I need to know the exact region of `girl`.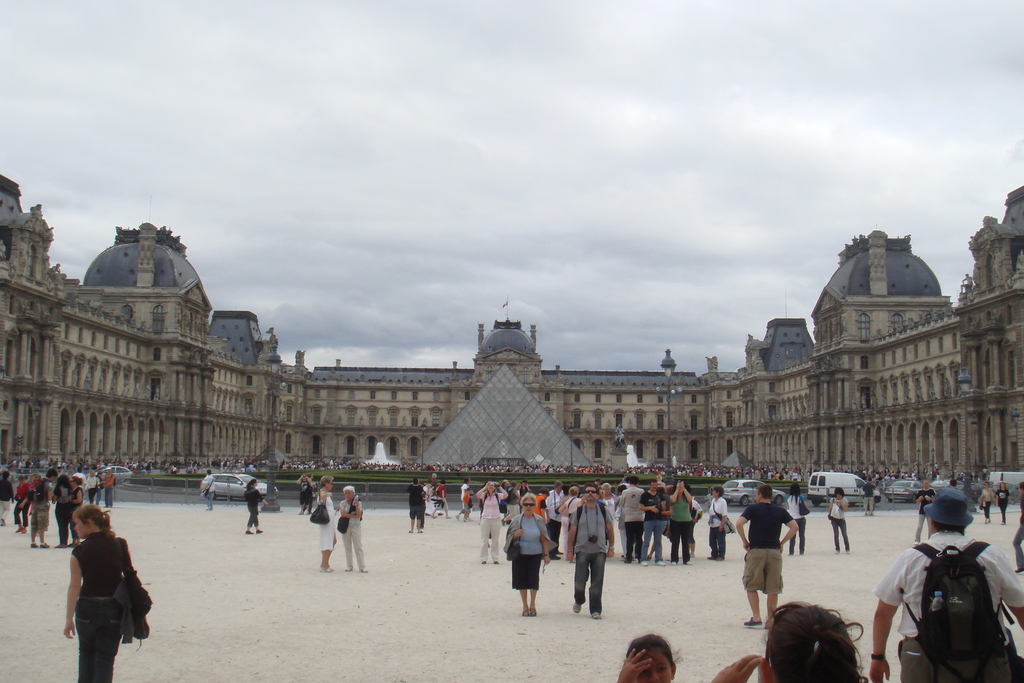
Region: pyautogui.locateOnScreen(617, 631, 680, 682).
